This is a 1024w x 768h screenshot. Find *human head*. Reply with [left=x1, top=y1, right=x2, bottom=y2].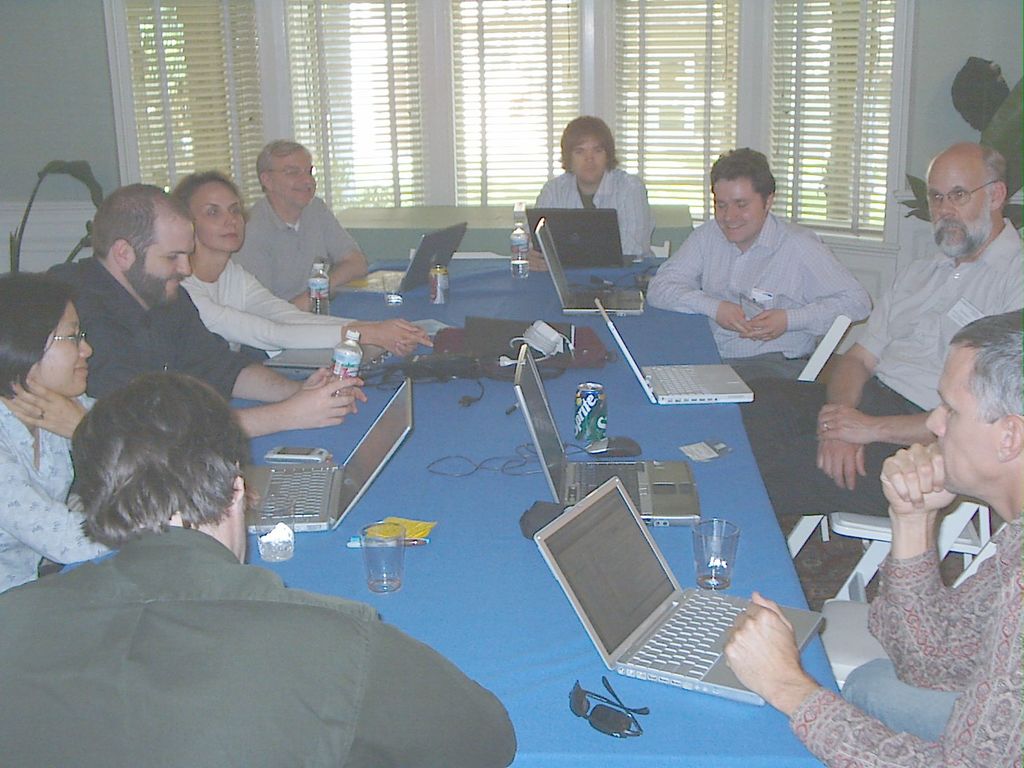
[left=255, top=138, right=319, bottom=211].
